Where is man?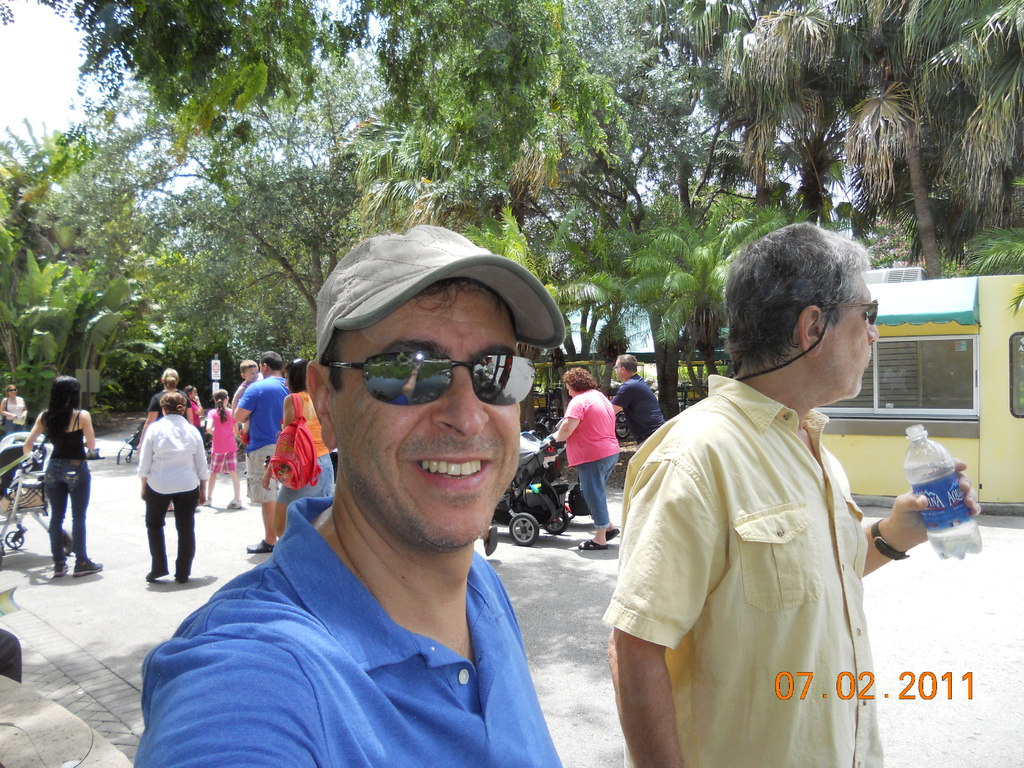
box=[608, 344, 661, 450].
